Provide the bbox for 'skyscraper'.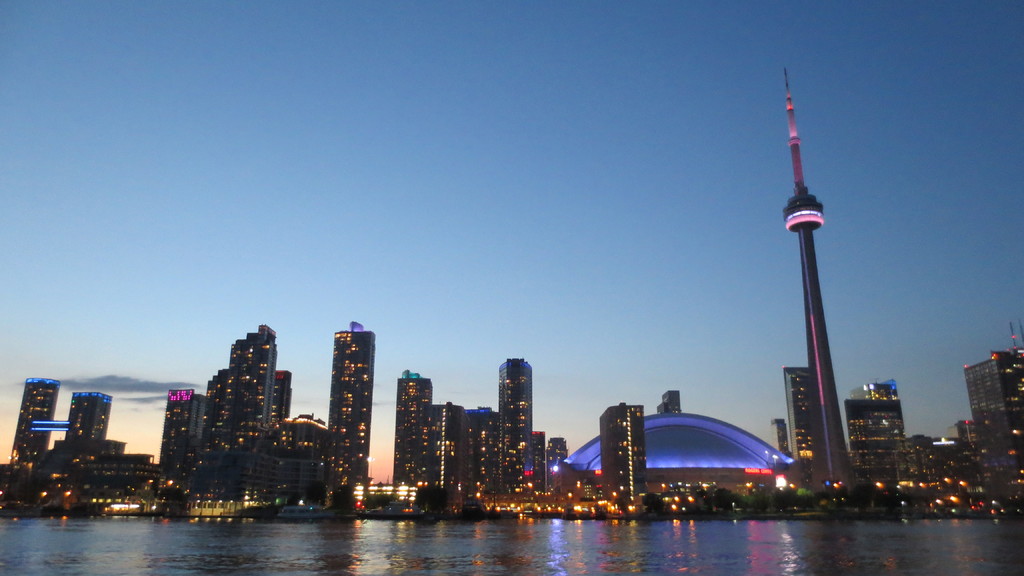
rect(602, 398, 657, 508).
